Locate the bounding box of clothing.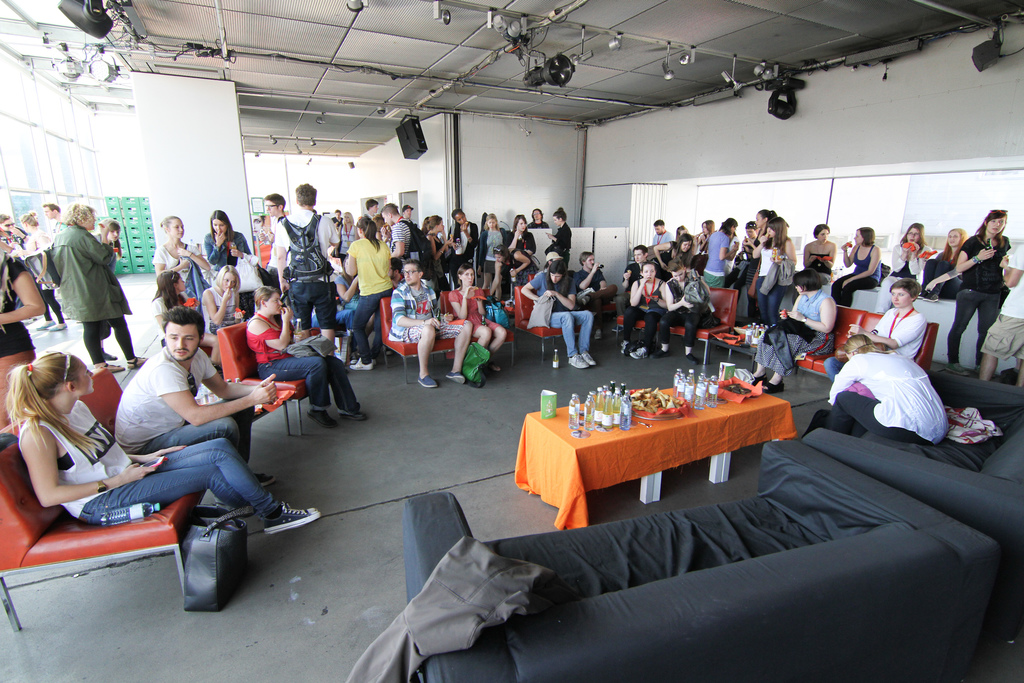
Bounding box: locate(822, 350, 949, 445).
